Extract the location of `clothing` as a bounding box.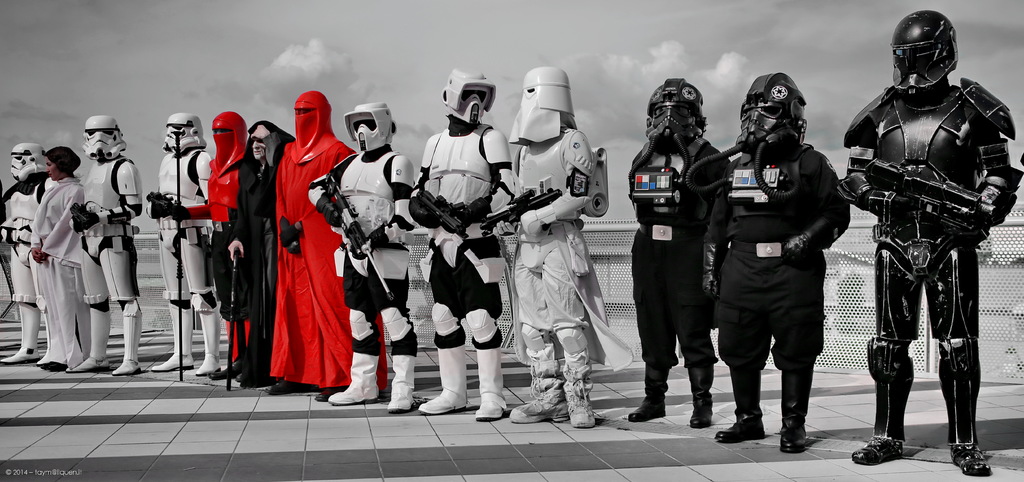
region(414, 62, 516, 419).
